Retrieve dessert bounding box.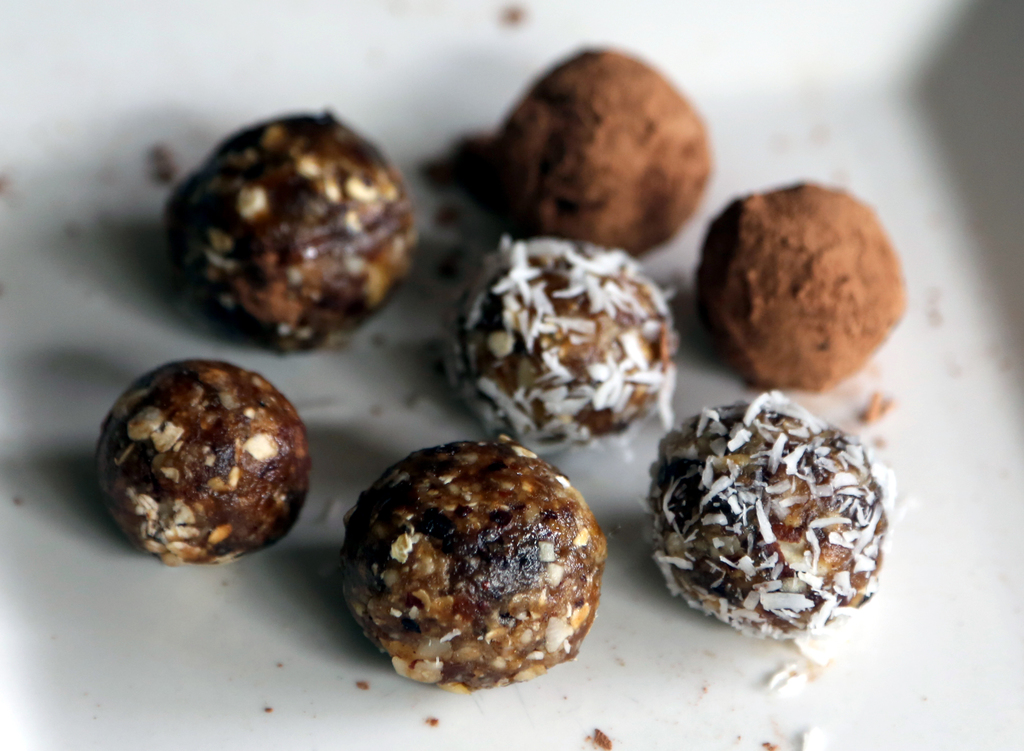
Bounding box: pyautogui.locateOnScreen(163, 108, 418, 350).
